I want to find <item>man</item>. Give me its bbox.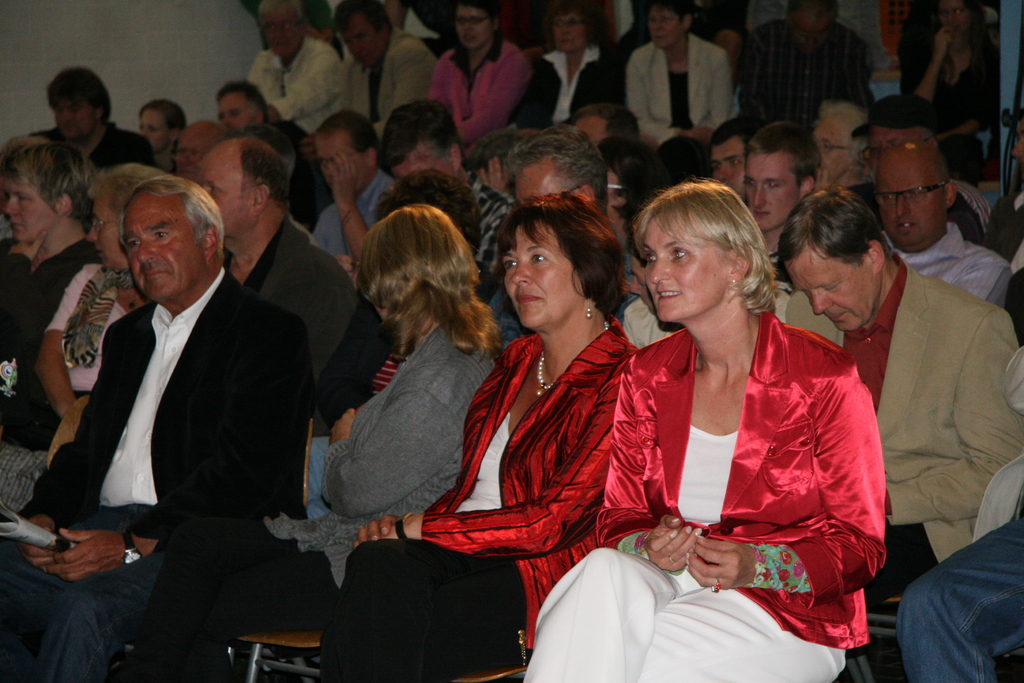
bbox(35, 58, 150, 158).
